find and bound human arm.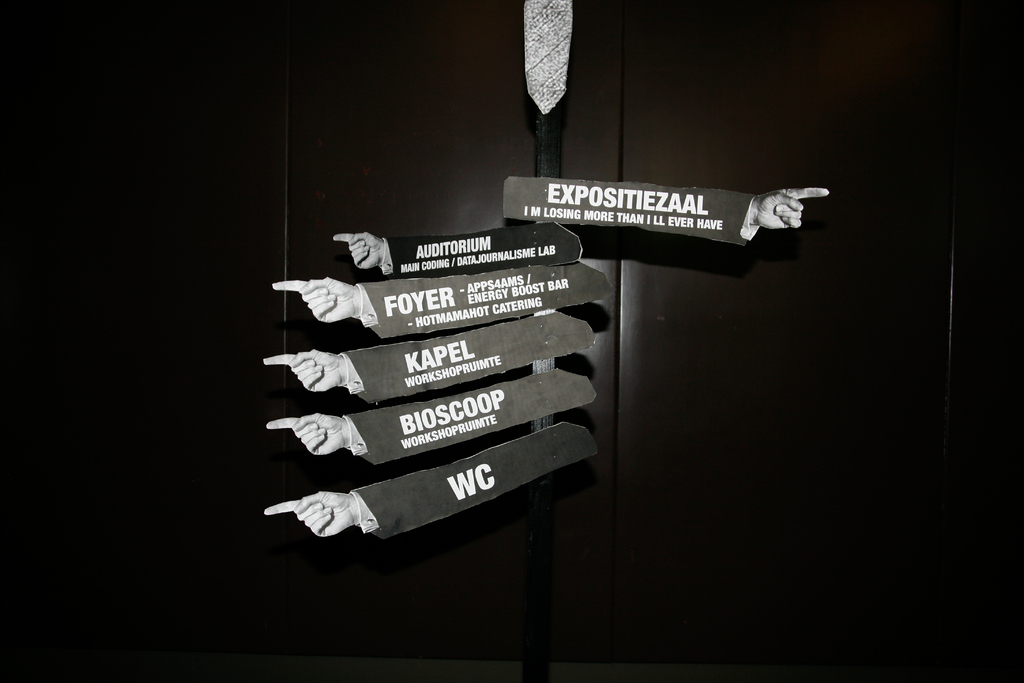
Bound: BBox(260, 346, 362, 395).
